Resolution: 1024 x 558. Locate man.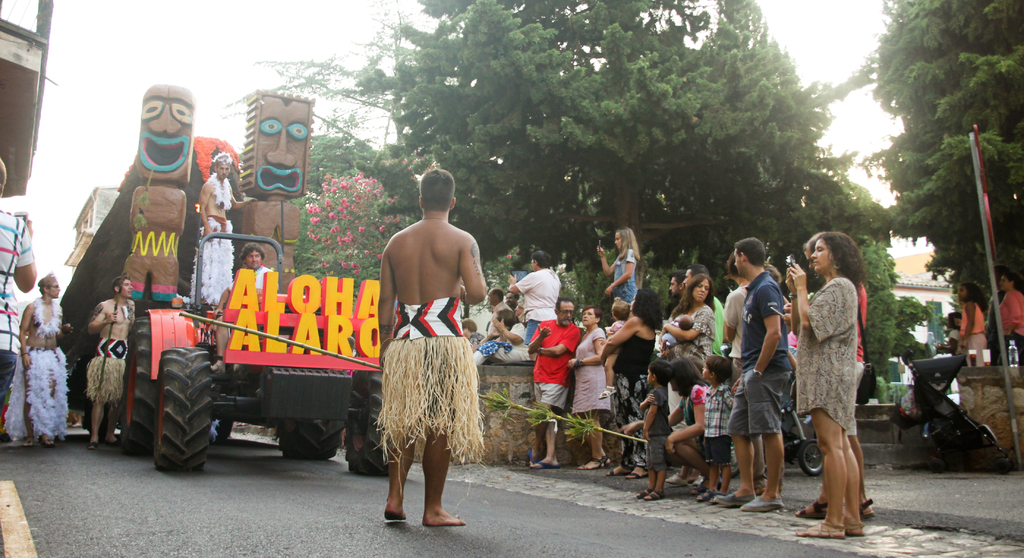
BBox(488, 286, 524, 331).
